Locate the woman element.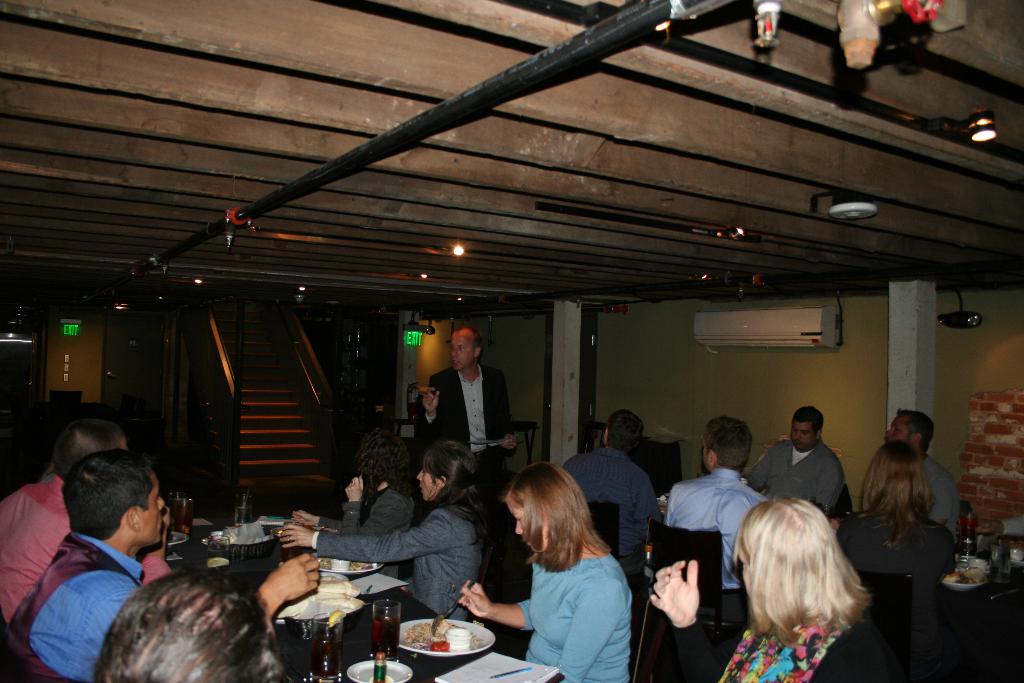
Element bbox: (295, 428, 417, 589).
